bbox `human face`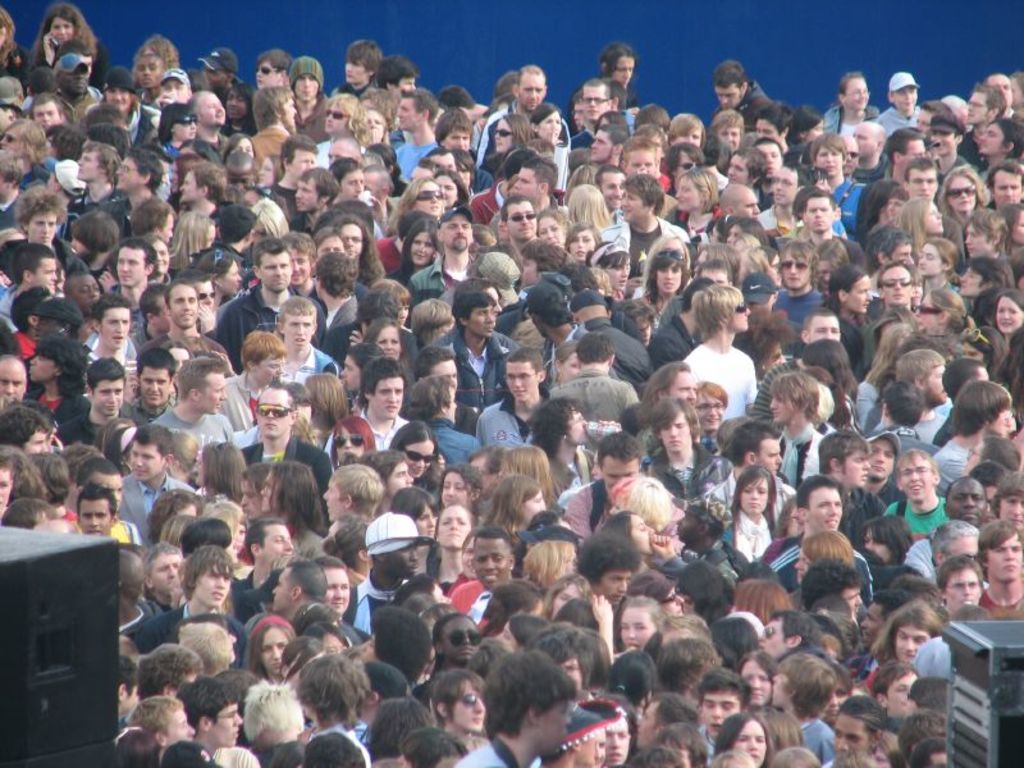
pyautogui.locateOnScreen(404, 440, 431, 475)
